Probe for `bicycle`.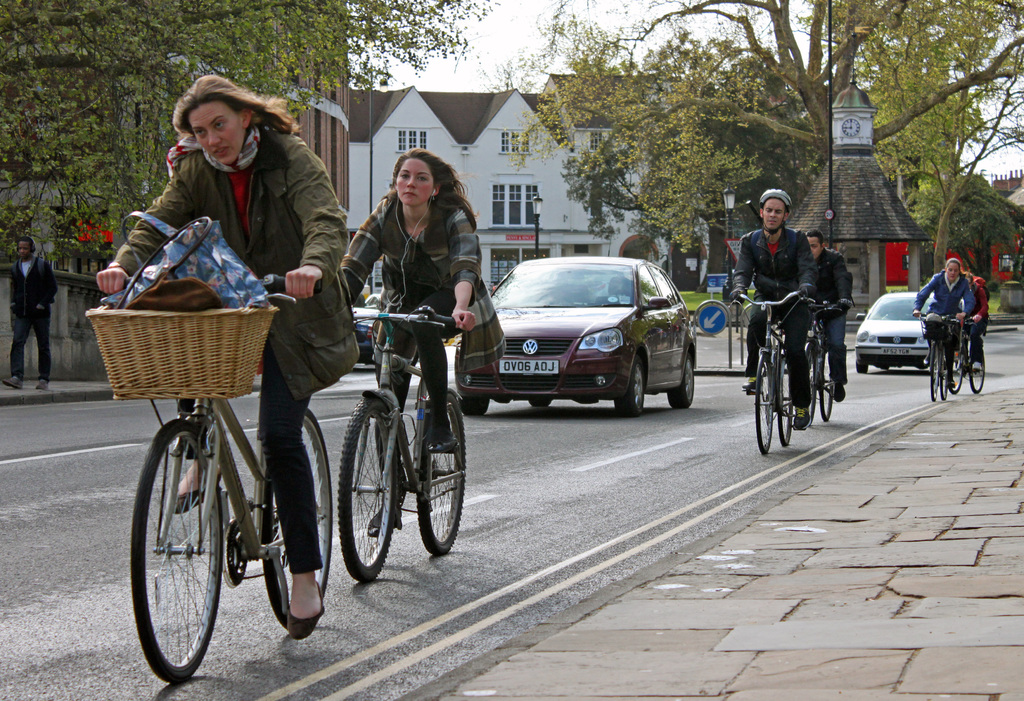
Probe result: (118,270,335,687).
